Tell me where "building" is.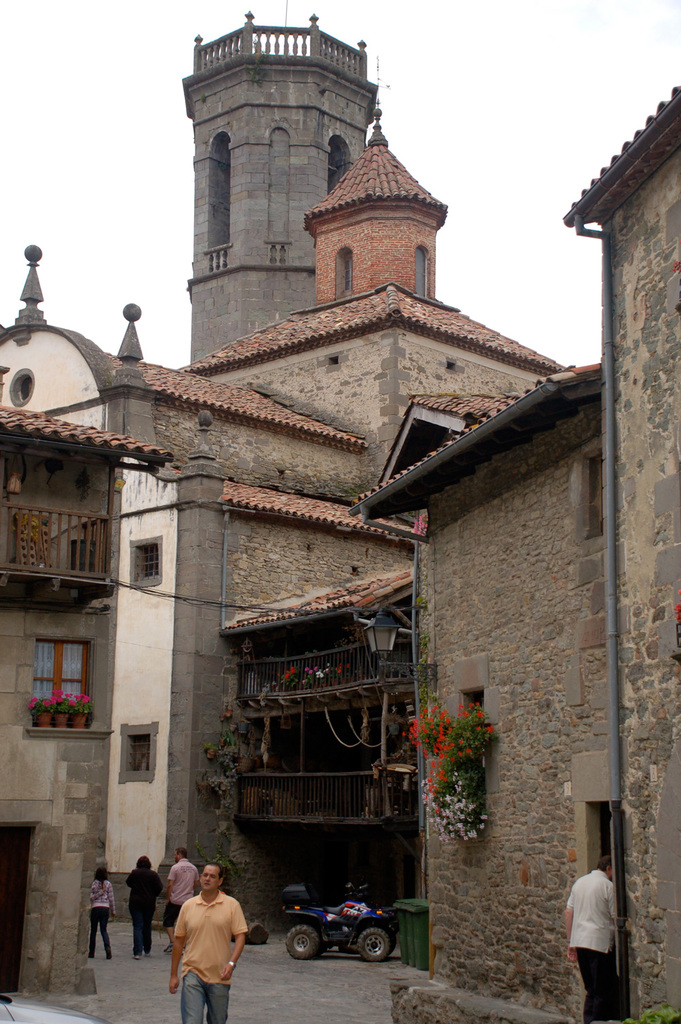
"building" is at <box>165,106,565,908</box>.
